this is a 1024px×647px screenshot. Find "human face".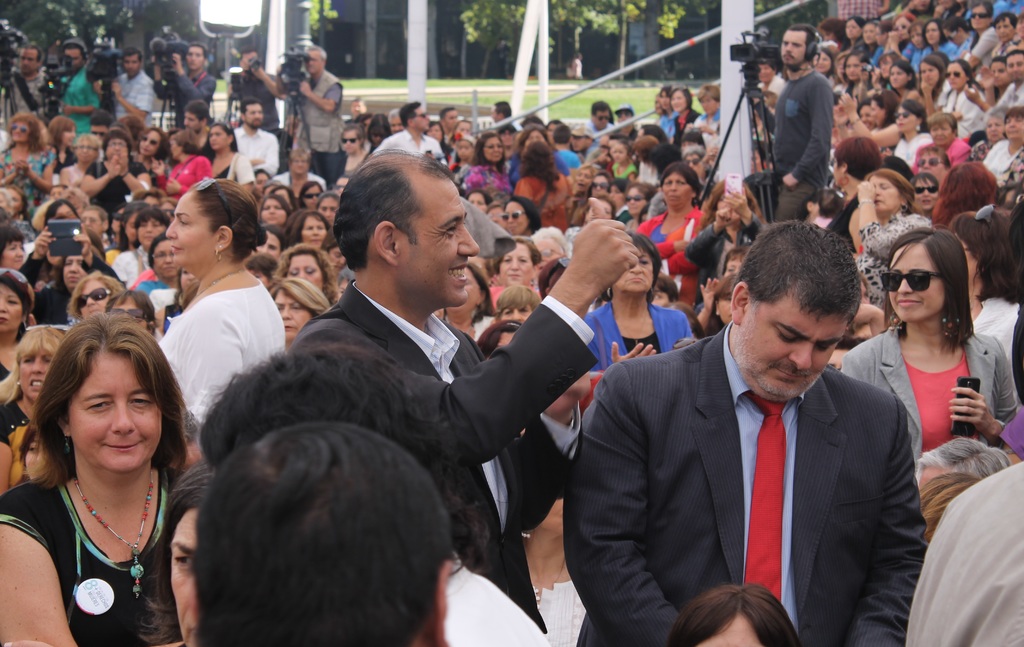
Bounding box: box=[399, 177, 478, 307].
